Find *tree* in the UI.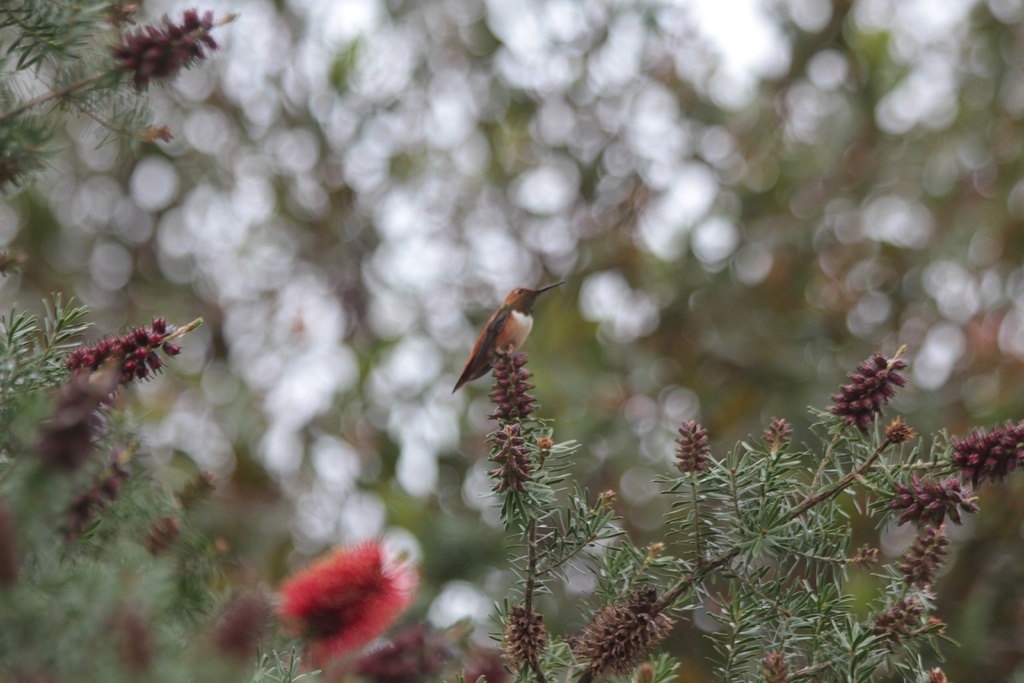
UI element at pyautogui.locateOnScreen(0, 0, 1023, 682).
